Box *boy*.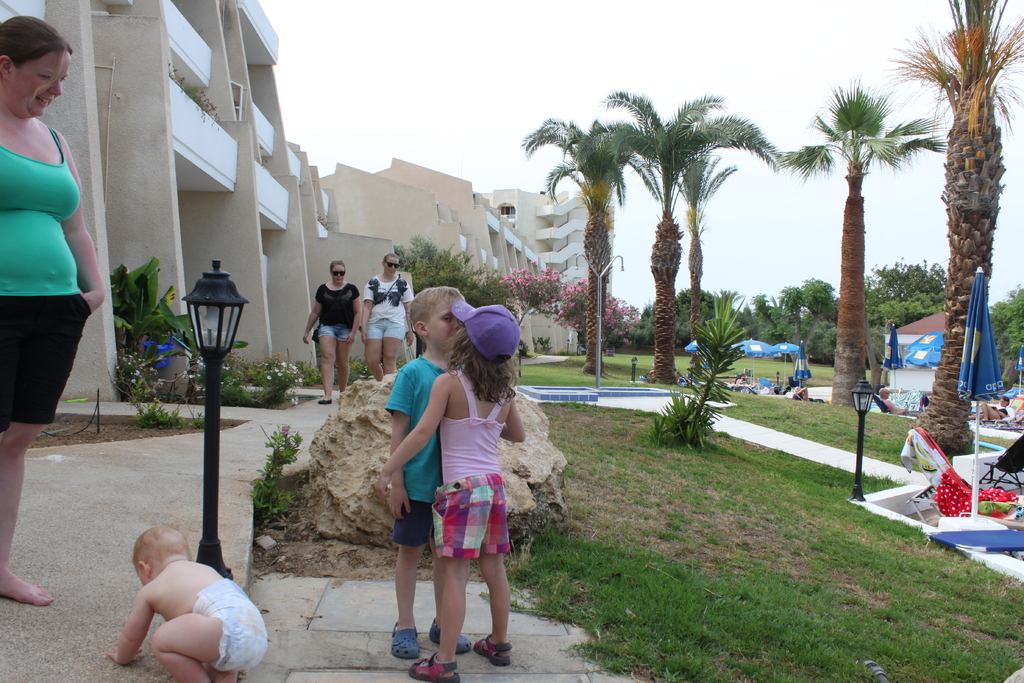
<region>387, 287, 477, 659</region>.
